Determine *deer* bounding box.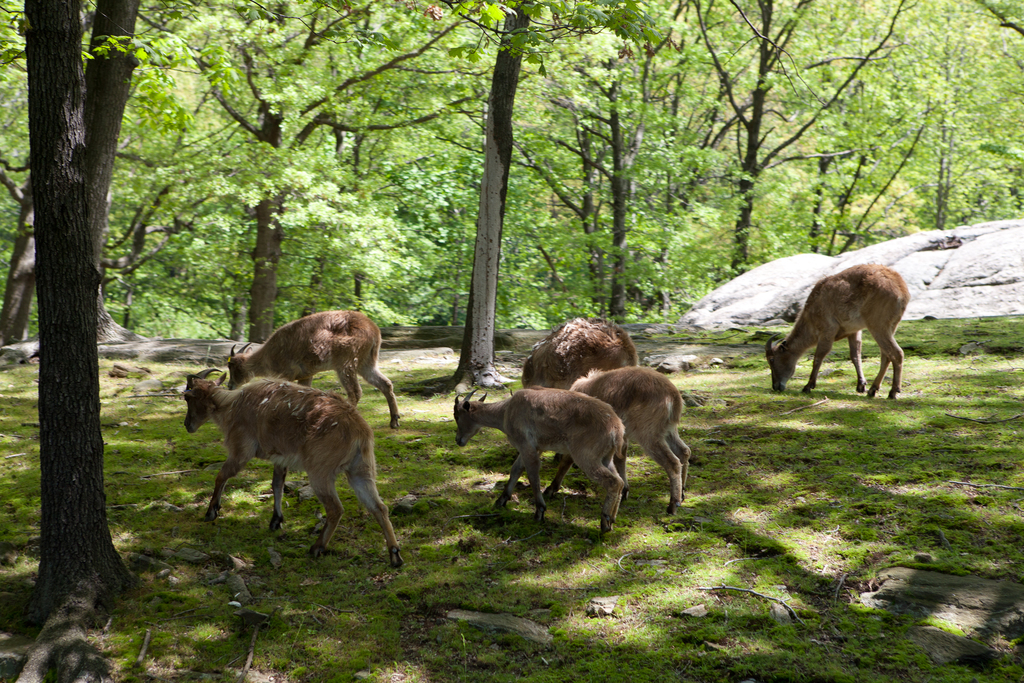
Determined: detection(456, 390, 629, 532).
